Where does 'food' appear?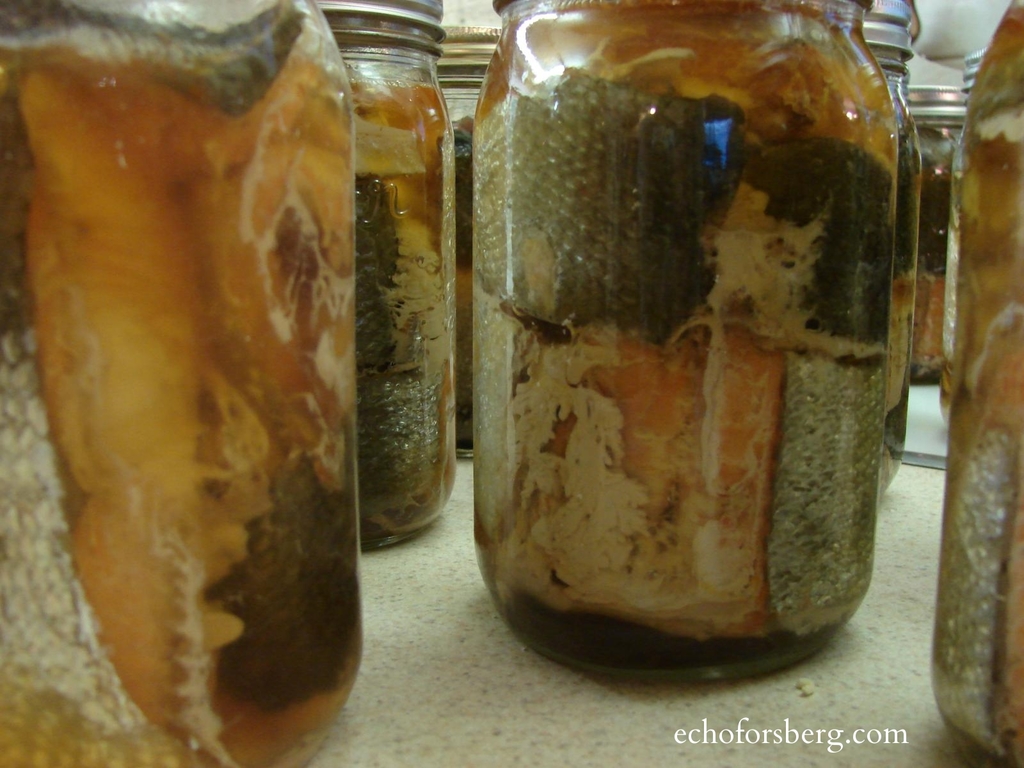
Appears at BBox(10, 19, 378, 752).
